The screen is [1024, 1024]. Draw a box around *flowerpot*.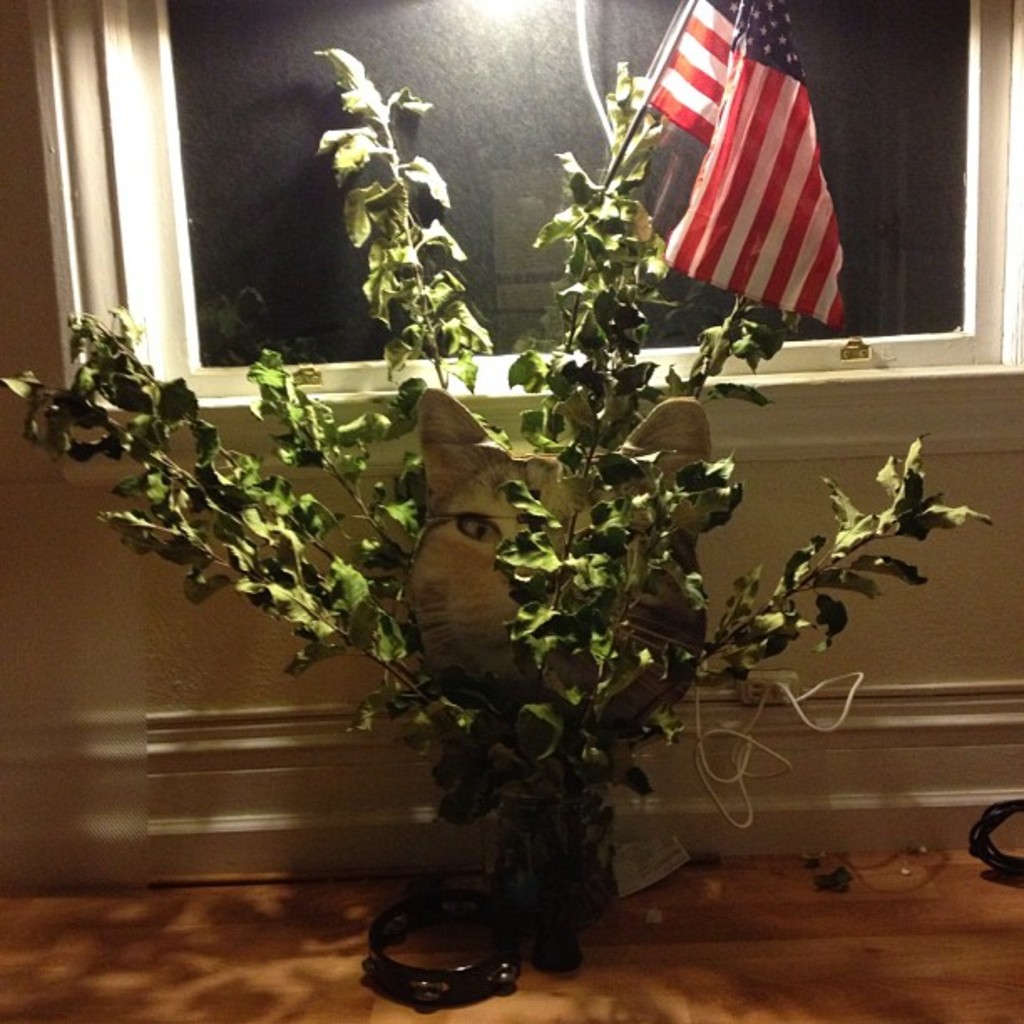
crop(494, 780, 592, 965).
